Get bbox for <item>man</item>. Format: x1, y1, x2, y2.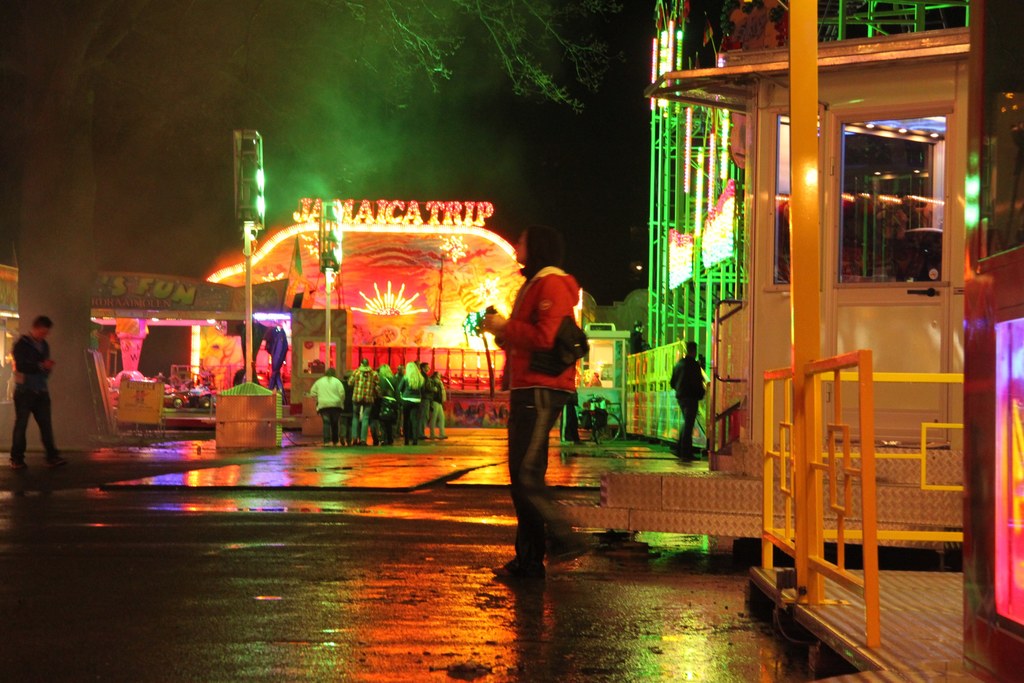
8, 315, 63, 466.
